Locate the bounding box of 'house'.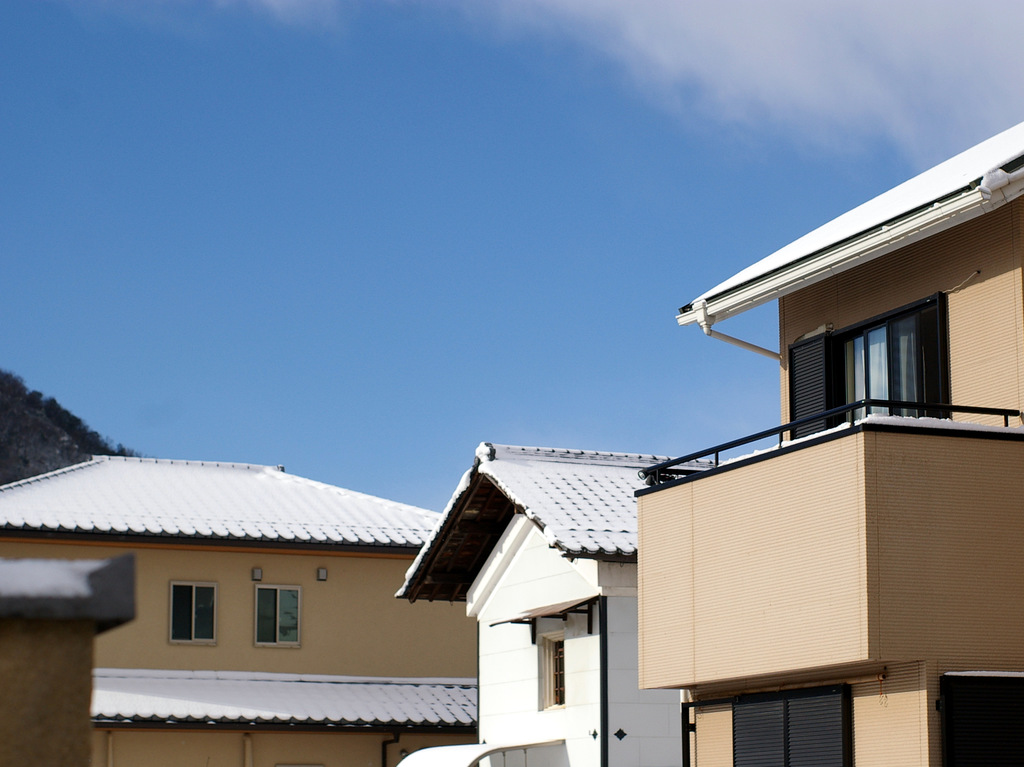
Bounding box: rect(387, 435, 693, 766).
